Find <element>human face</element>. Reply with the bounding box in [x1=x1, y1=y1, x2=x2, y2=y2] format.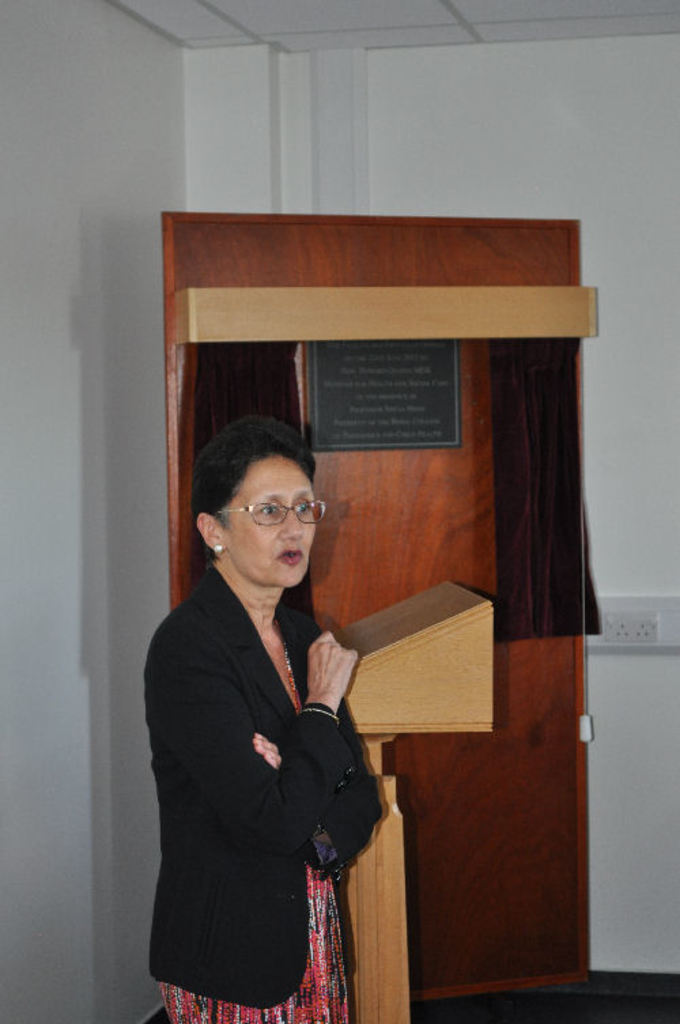
[x1=211, y1=454, x2=322, y2=592].
